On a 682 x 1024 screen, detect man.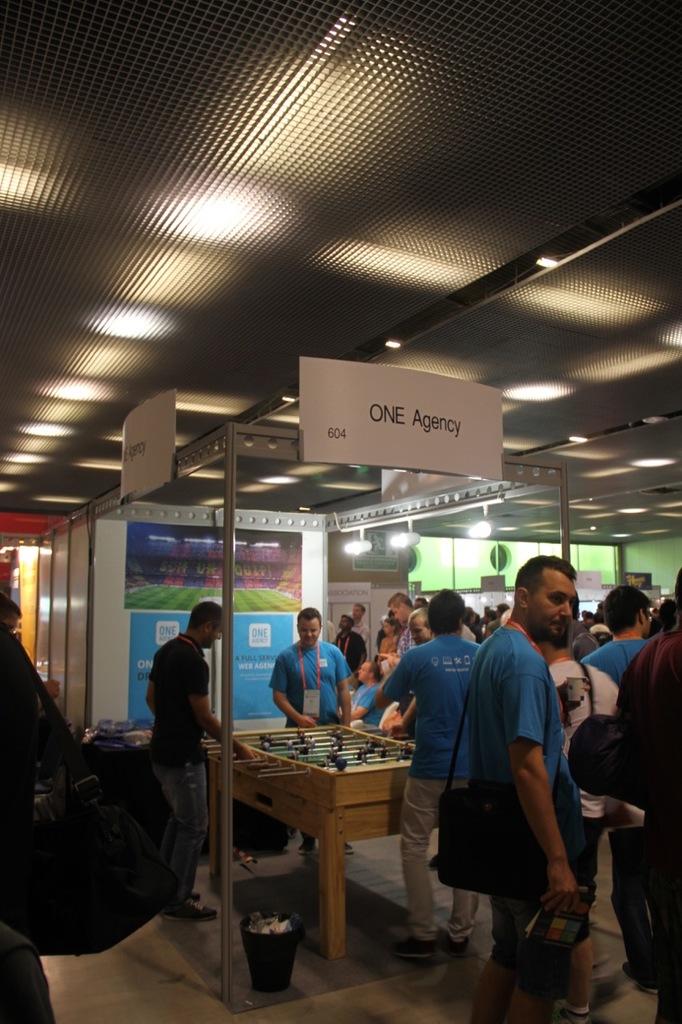
x1=330 y1=610 x2=368 y2=670.
